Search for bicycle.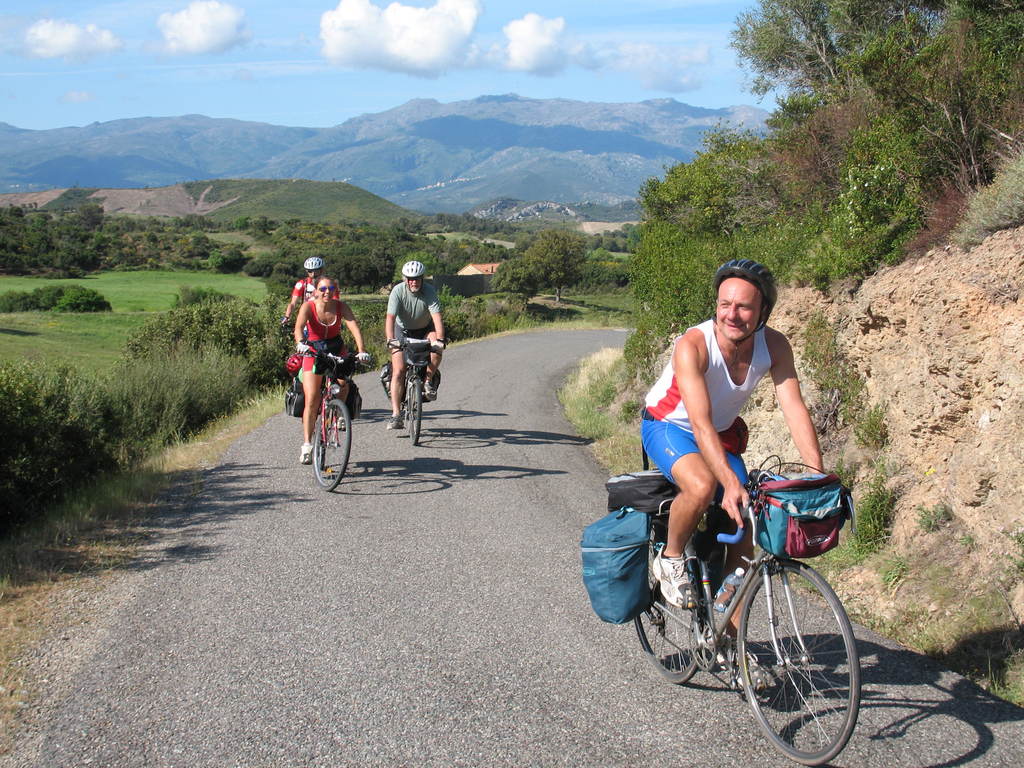
Found at bbox=(298, 348, 369, 492).
